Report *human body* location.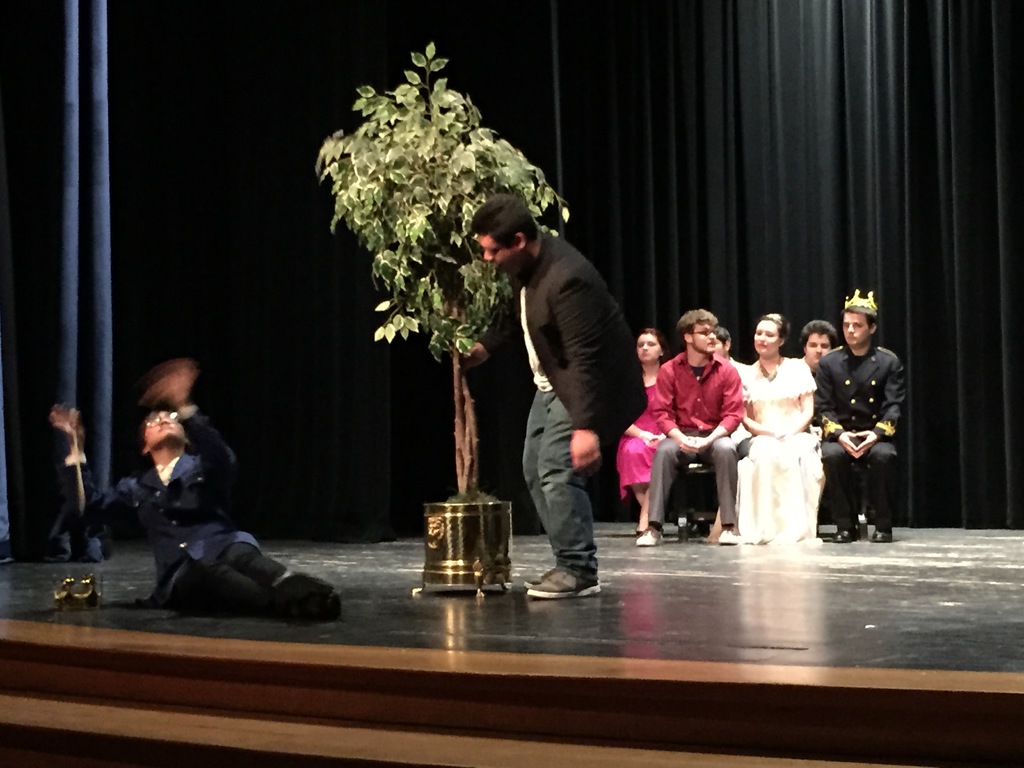
Report: crop(741, 327, 824, 564).
